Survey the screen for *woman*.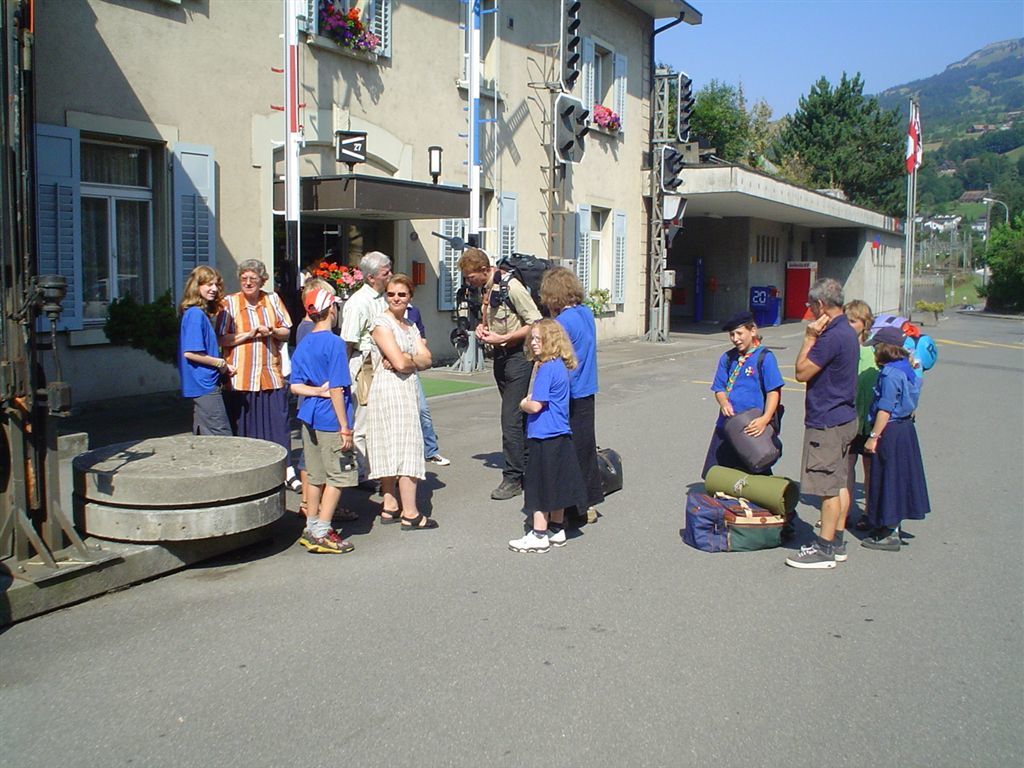
Survey found: left=211, top=256, right=303, bottom=495.
